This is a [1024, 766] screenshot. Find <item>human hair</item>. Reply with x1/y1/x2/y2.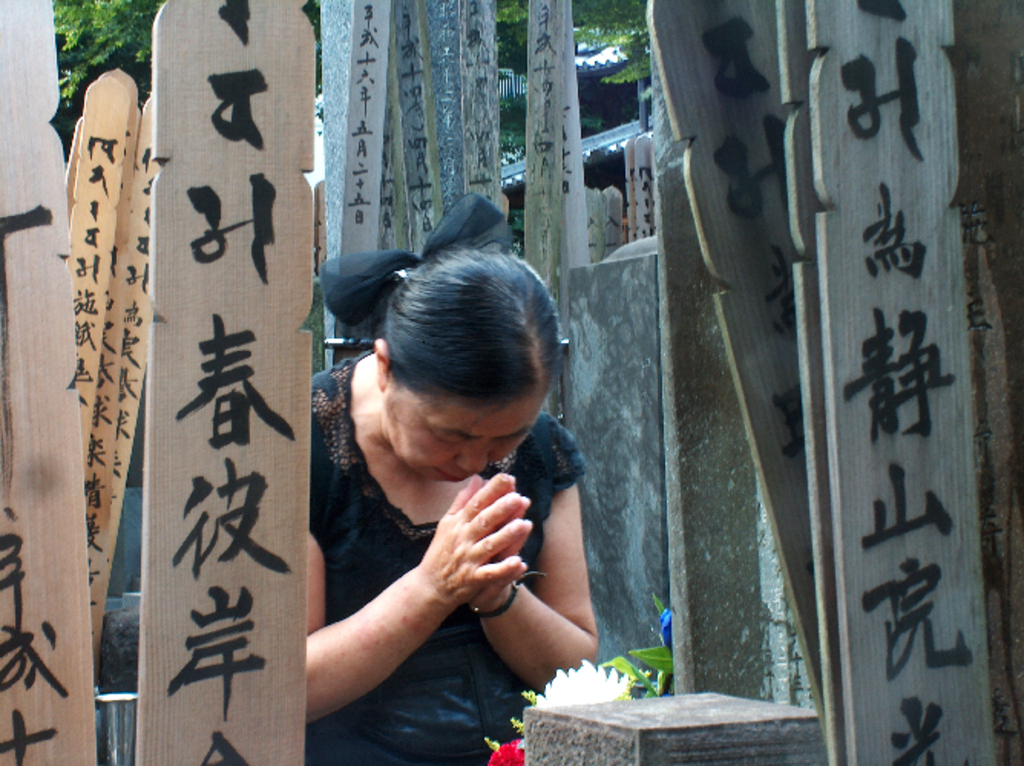
369/239/564/420.
